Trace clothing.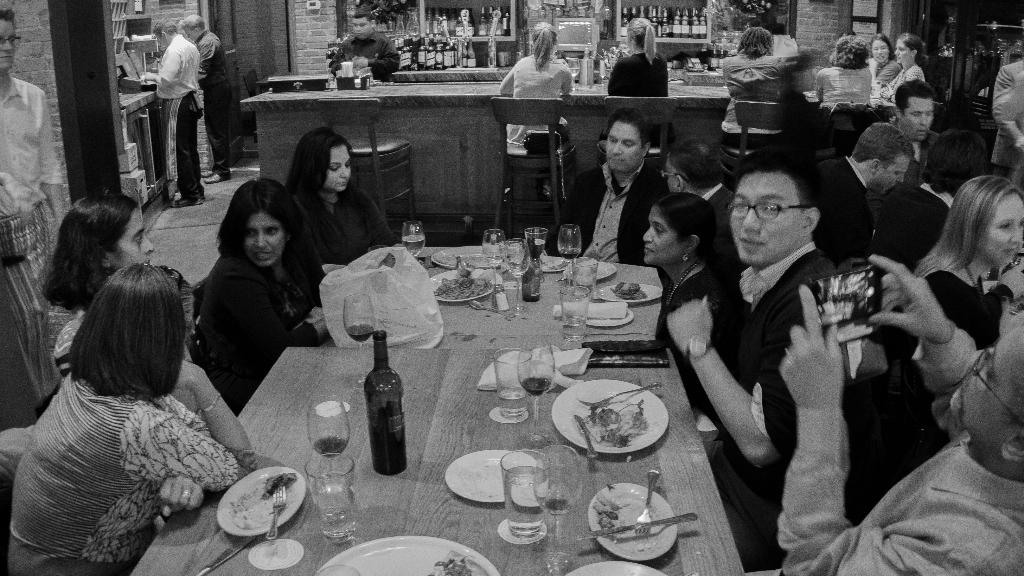
Traced to Rect(887, 183, 948, 262).
